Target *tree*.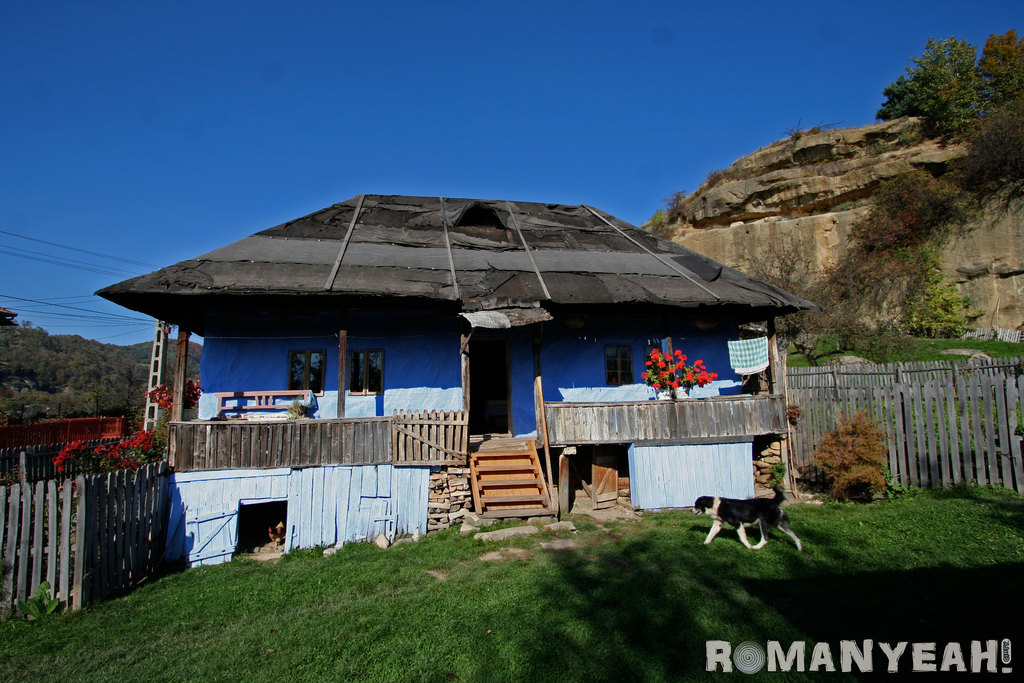
Target region: x1=736 y1=227 x2=911 y2=366.
